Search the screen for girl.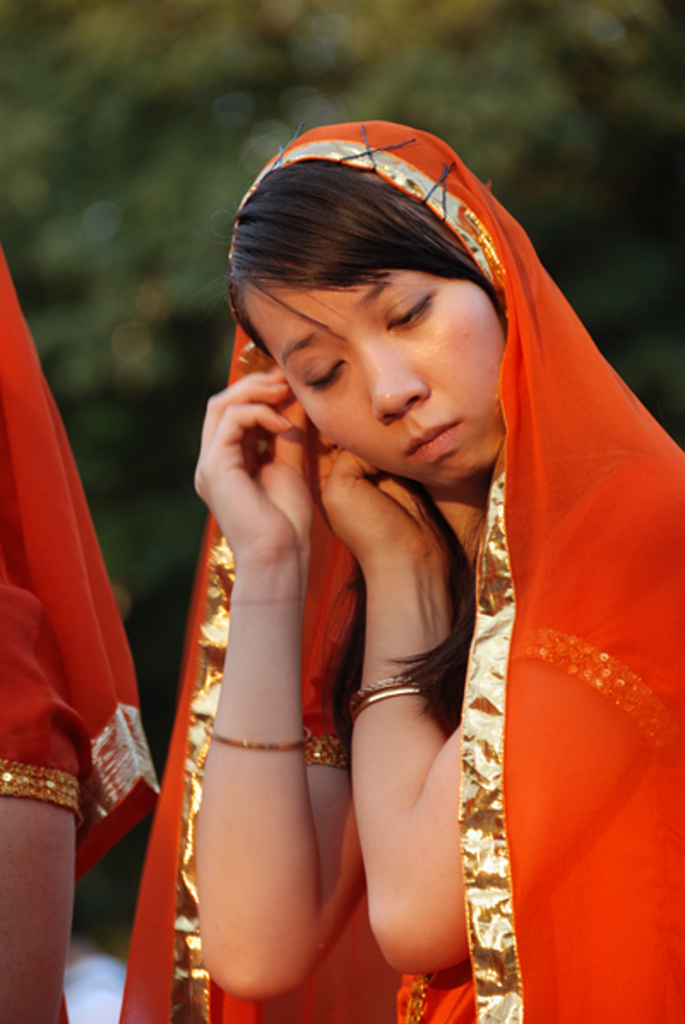
Found at (120, 108, 683, 1022).
